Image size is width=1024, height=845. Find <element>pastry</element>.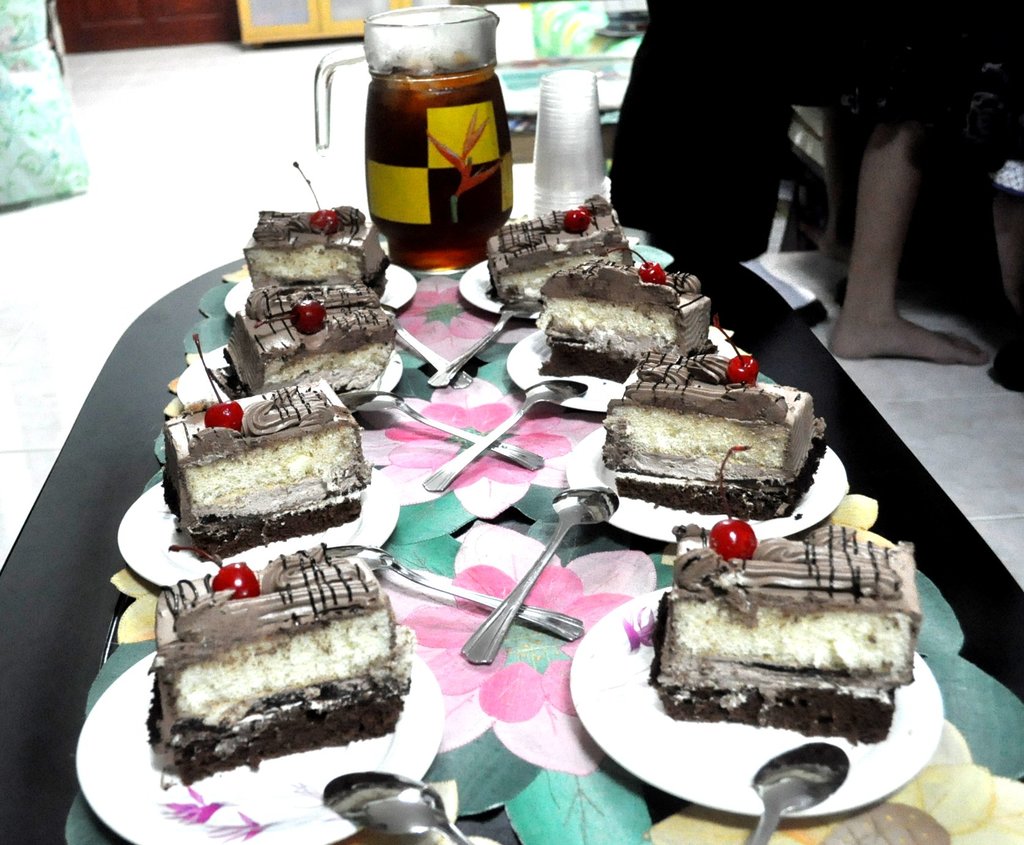
488 195 628 296.
